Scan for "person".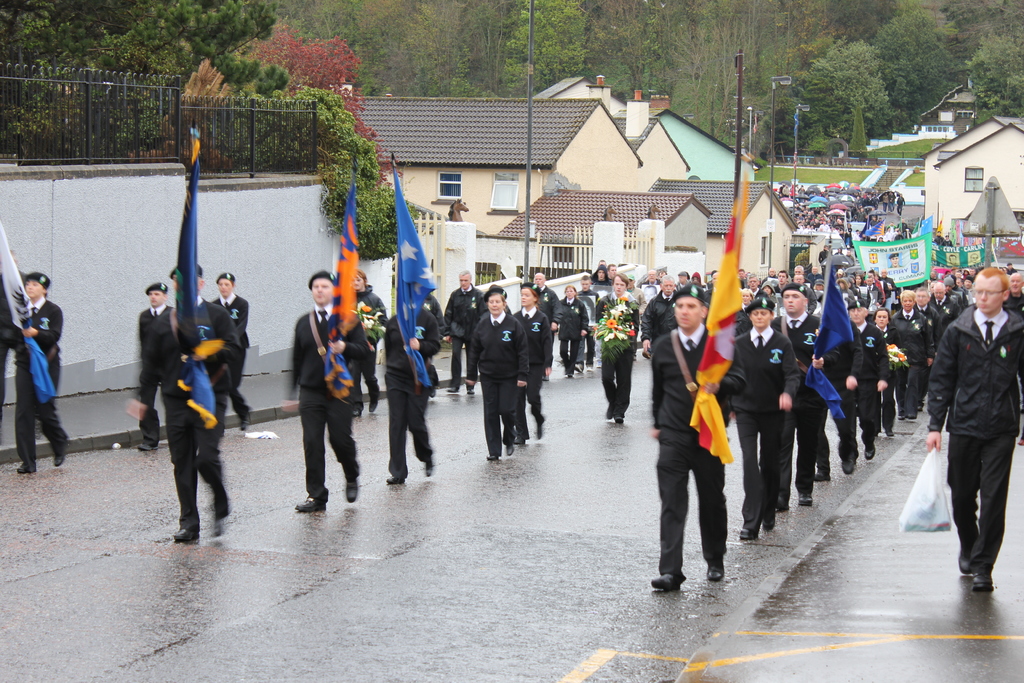
Scan result: box=[131, 279, 180, 452].
